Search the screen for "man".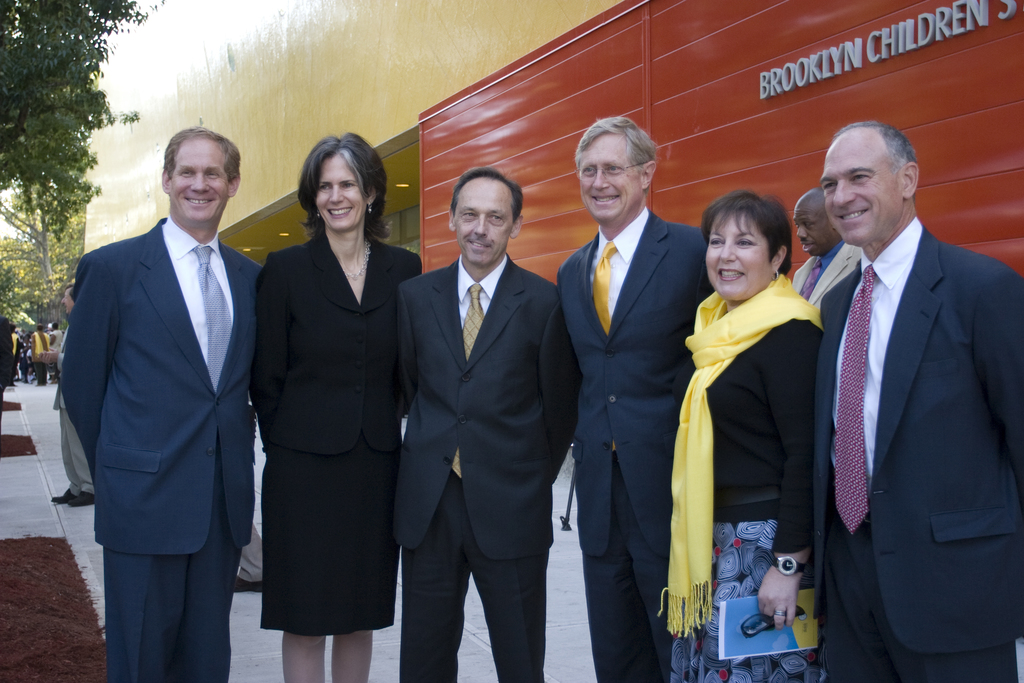
Found at {"x1": 63, "y1": 124, "x2": 264, "y2": 682}.
